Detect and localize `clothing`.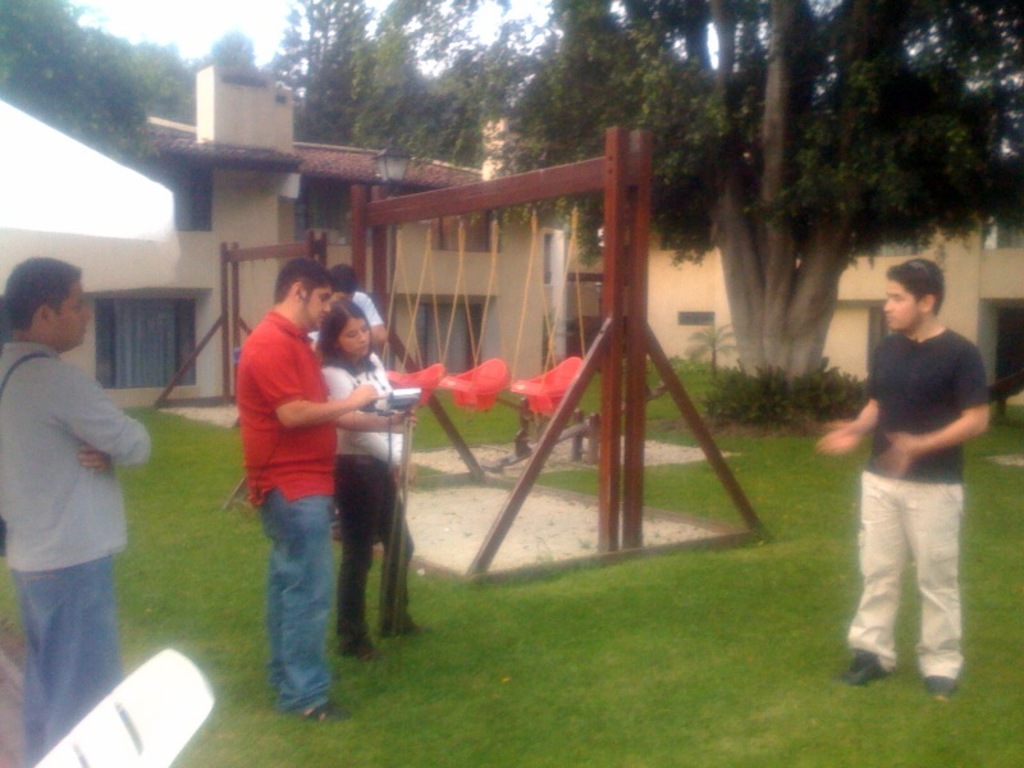
Localized at l=308, t=291, r=388, b=344.
